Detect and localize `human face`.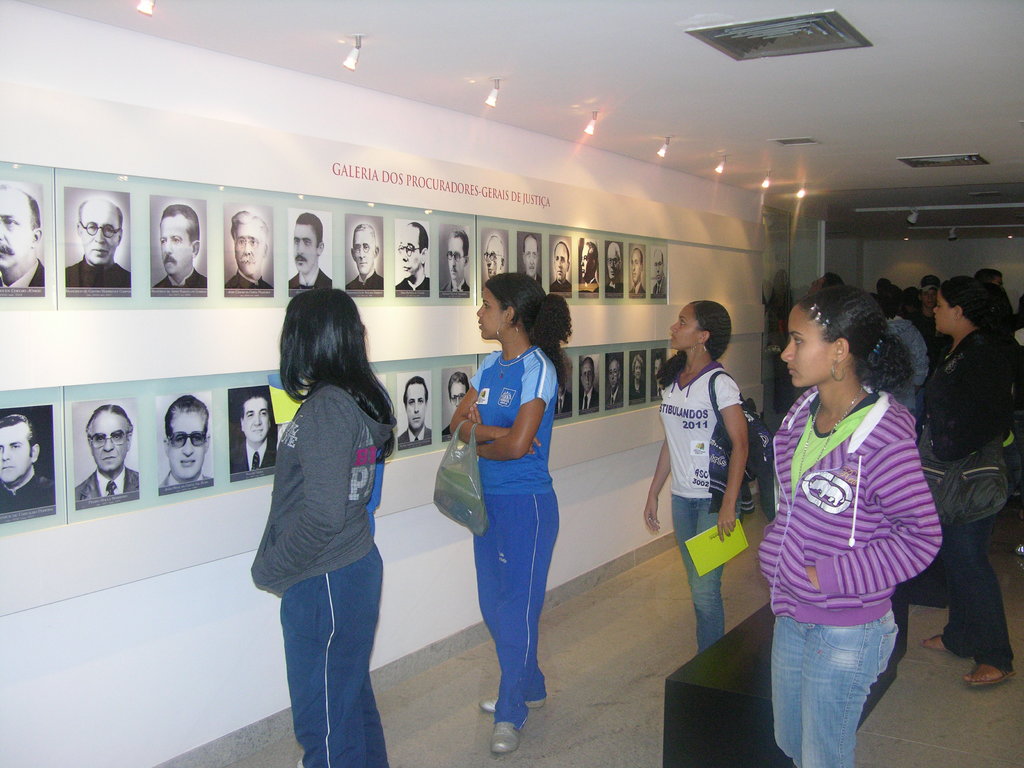
Localized at box=[483, 239, 503, 276].
